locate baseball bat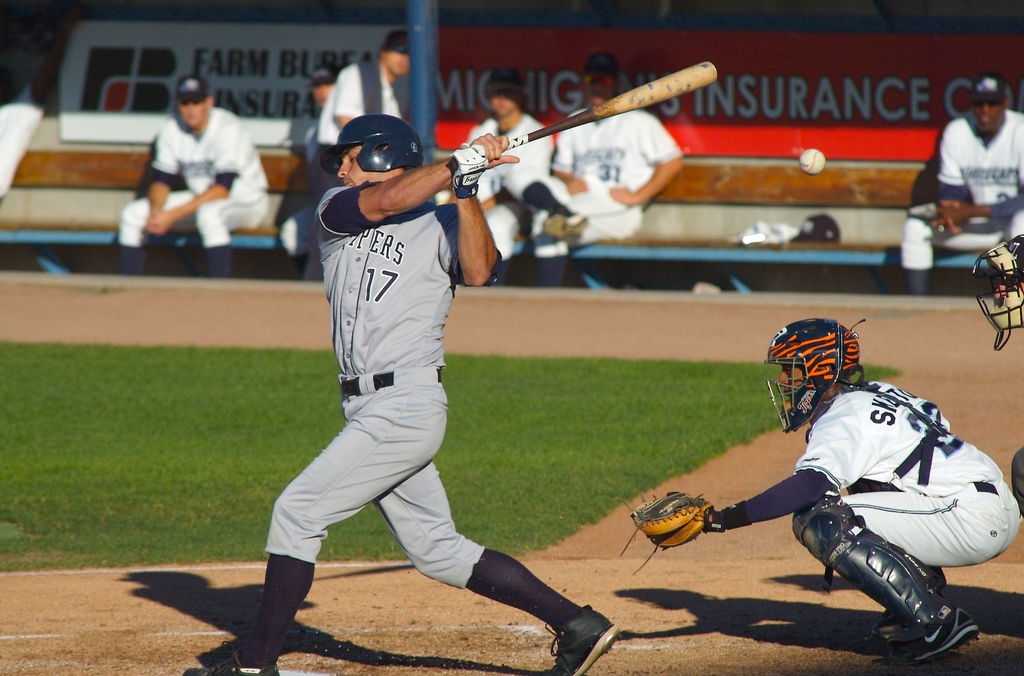
x1=452 y1=58 x2=718 y2=175
